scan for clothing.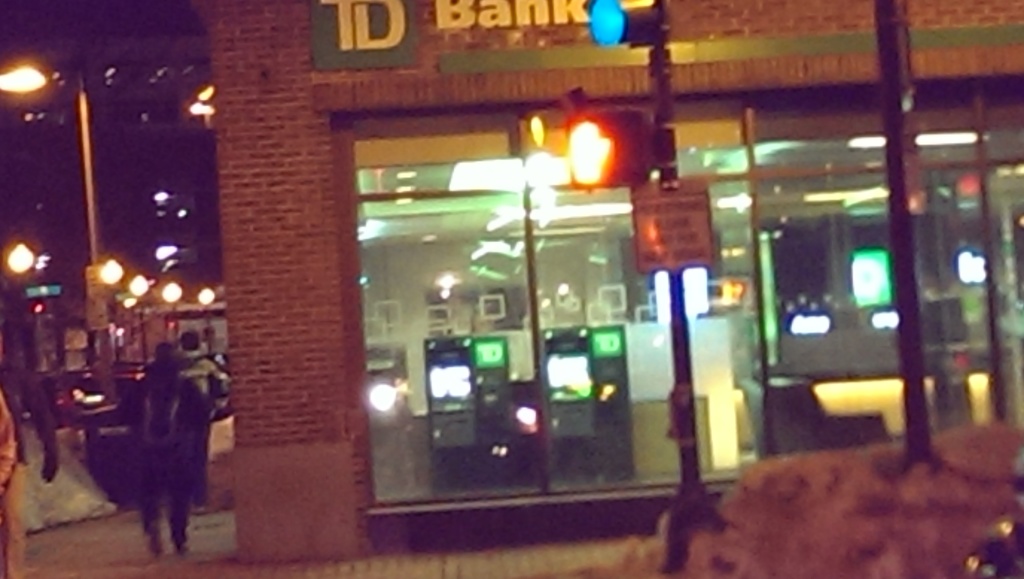
Scan result: 170/351/224/514.
